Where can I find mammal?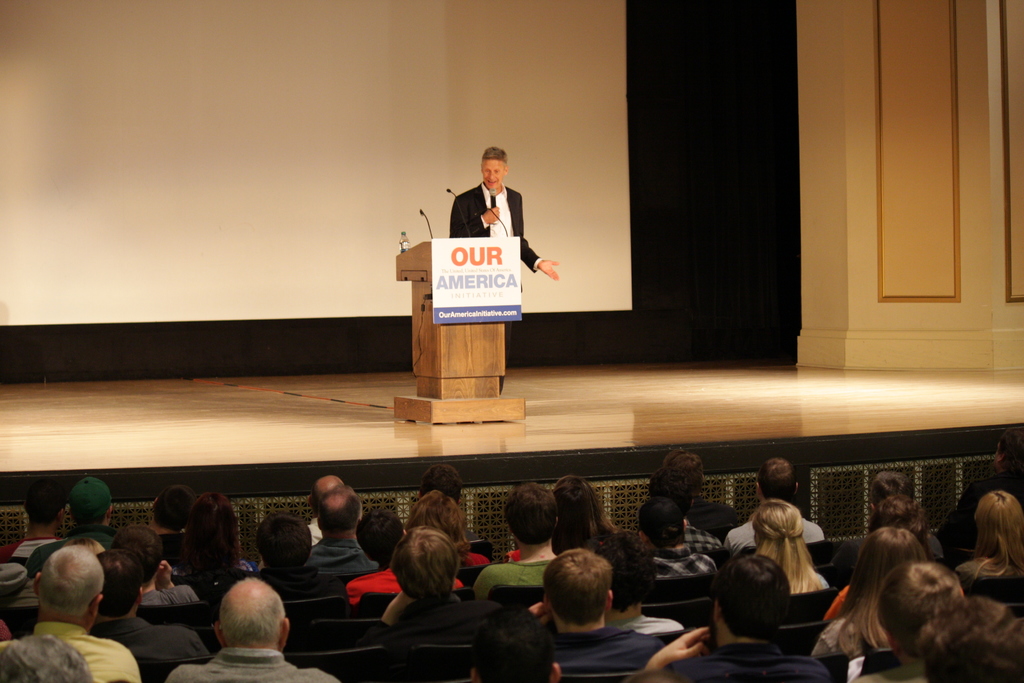
You can find it at [118,523,206,614].
